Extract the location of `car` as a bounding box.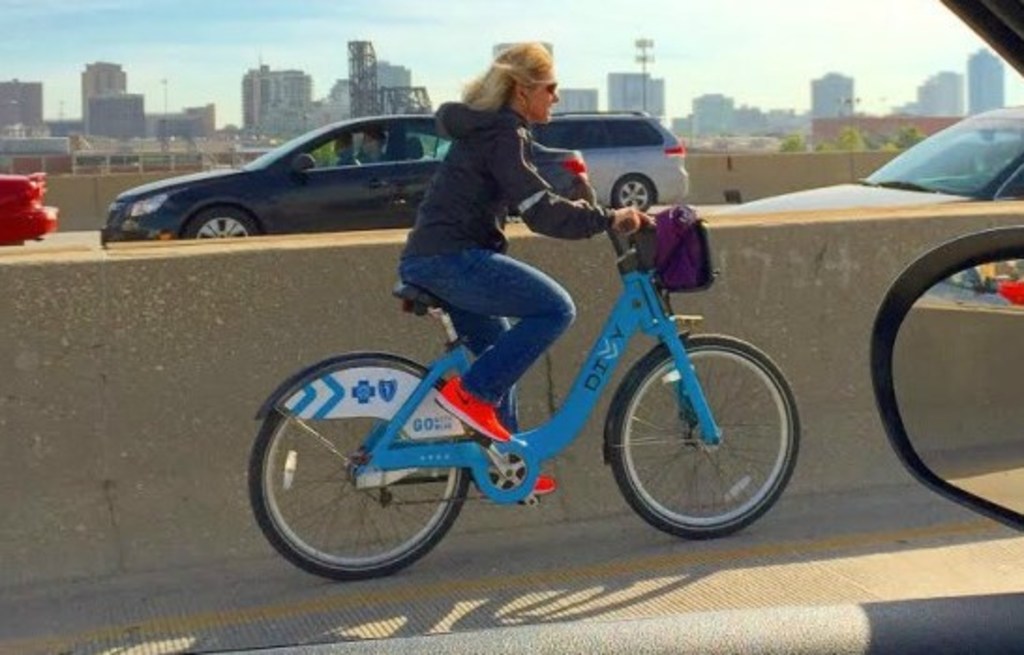
[724, 99, 1022, 304].
